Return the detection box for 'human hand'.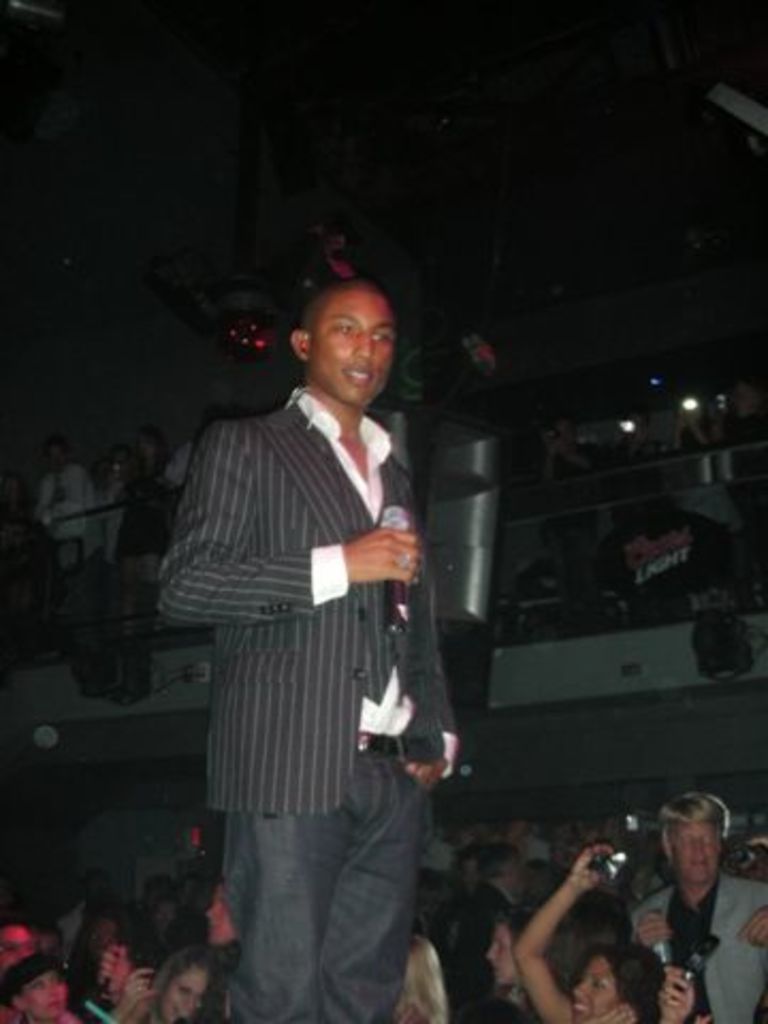
[left=405, top=755, right=450, bottom=796].
